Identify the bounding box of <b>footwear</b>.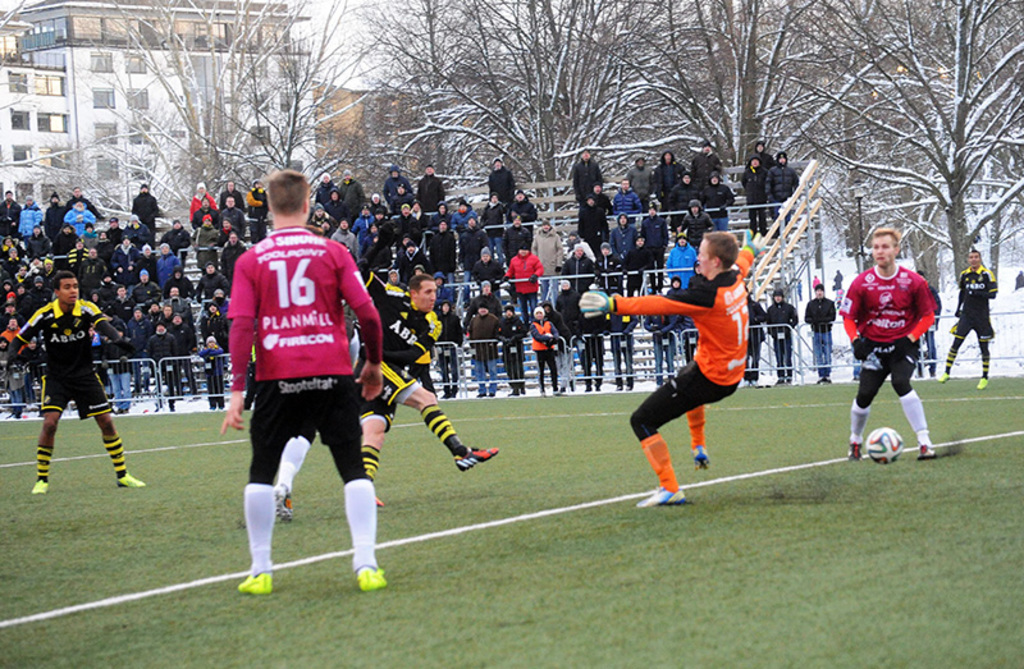
bbox(520, 386, 526, 394).
